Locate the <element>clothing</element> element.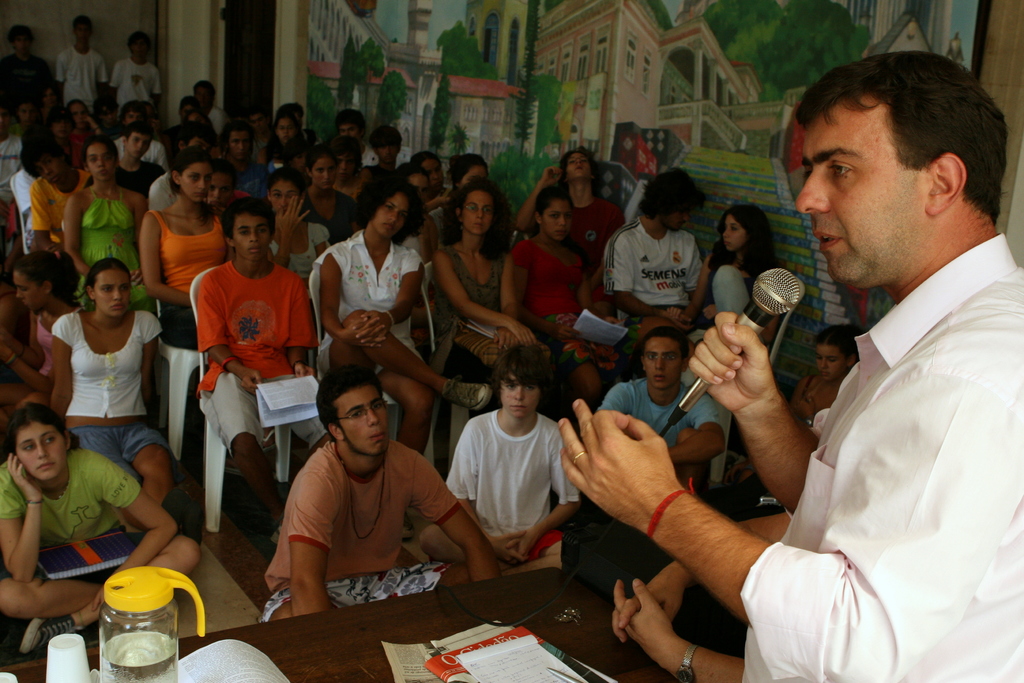
Element bbox: rect(49, 308, 163, 472).
